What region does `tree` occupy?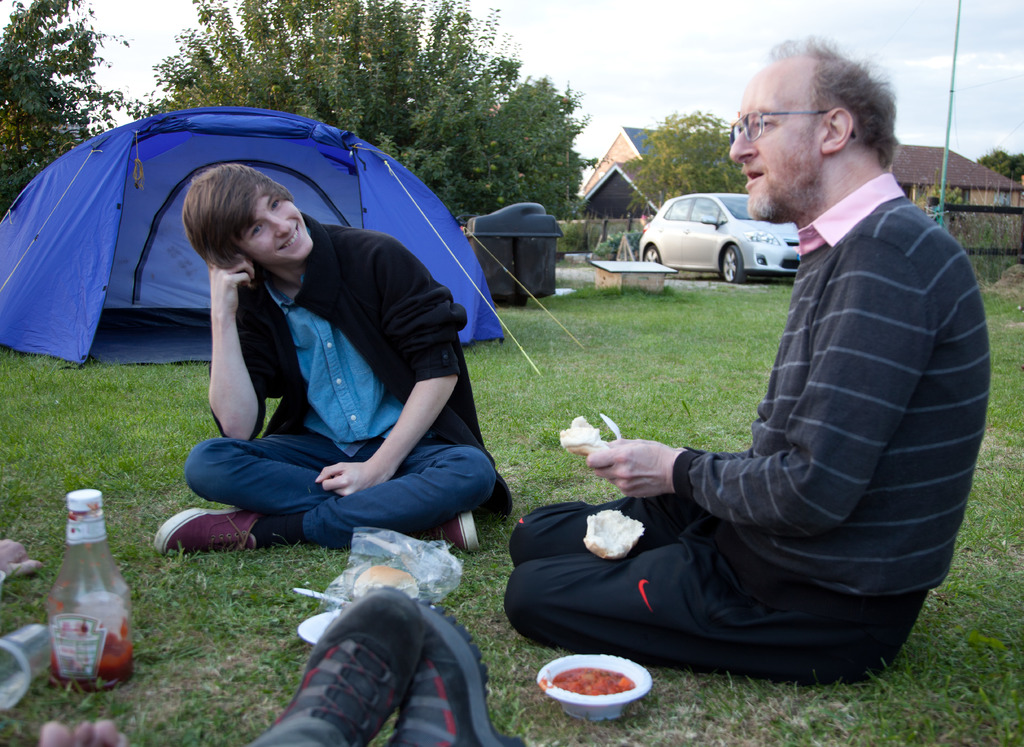
[left=0, top=0, right=148, bottom=219].
